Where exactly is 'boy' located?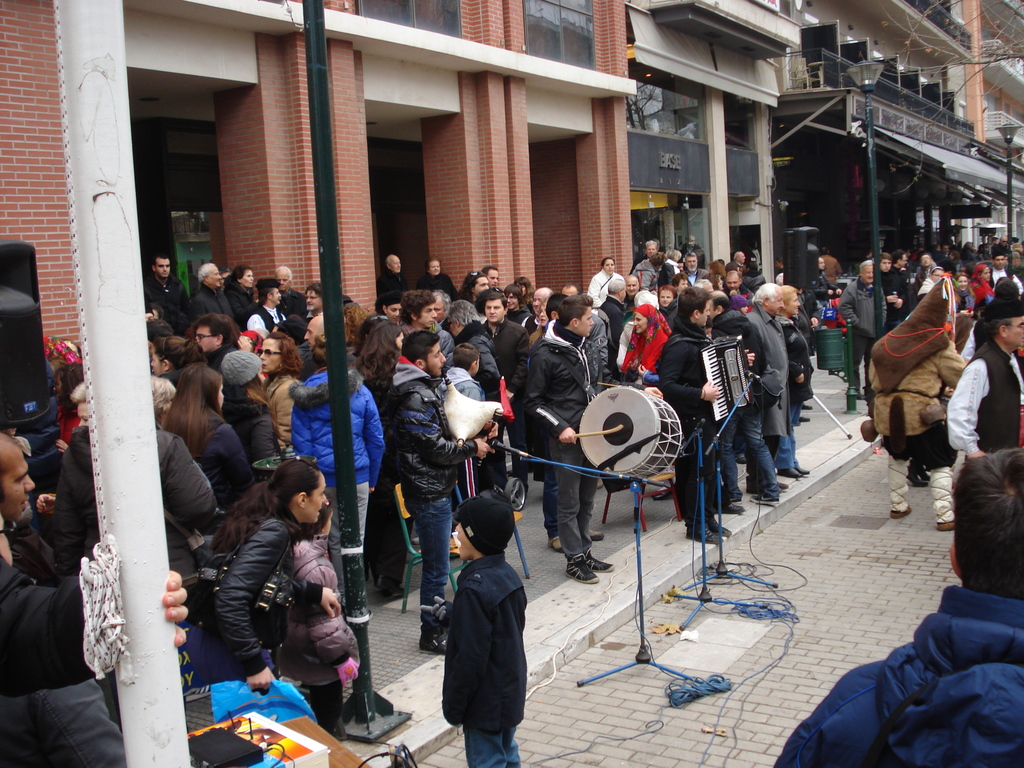
Its bounding box is region(418, 477, 540, 750).
